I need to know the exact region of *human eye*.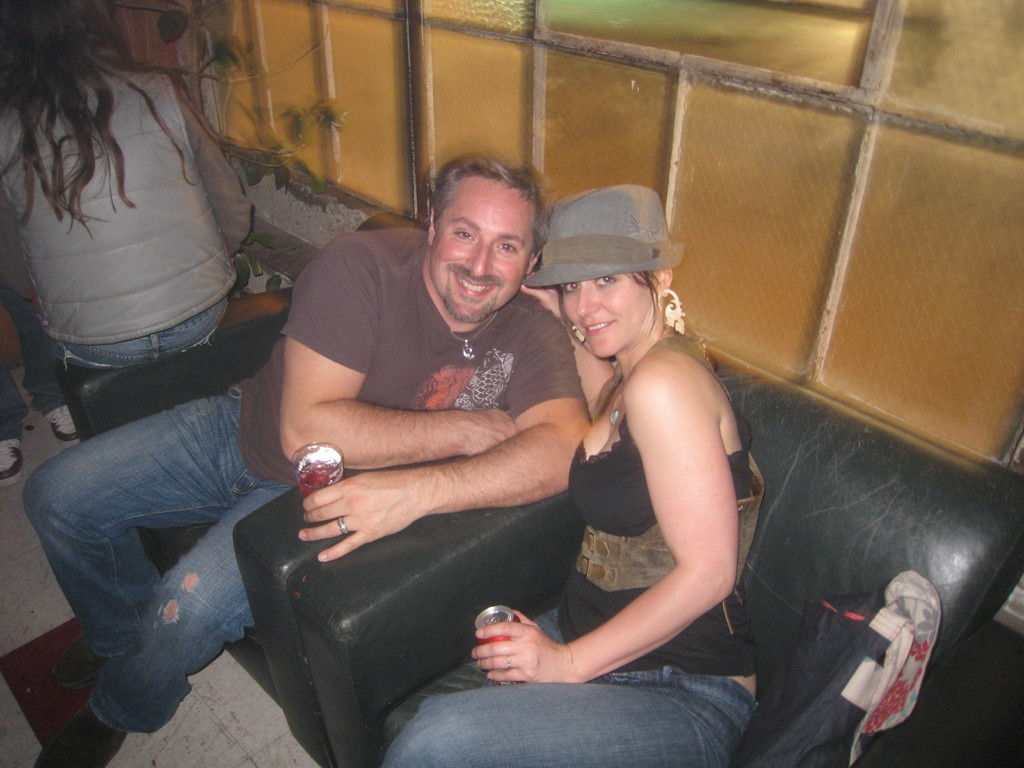
Region: bbox(592, 273, 614, 289).
